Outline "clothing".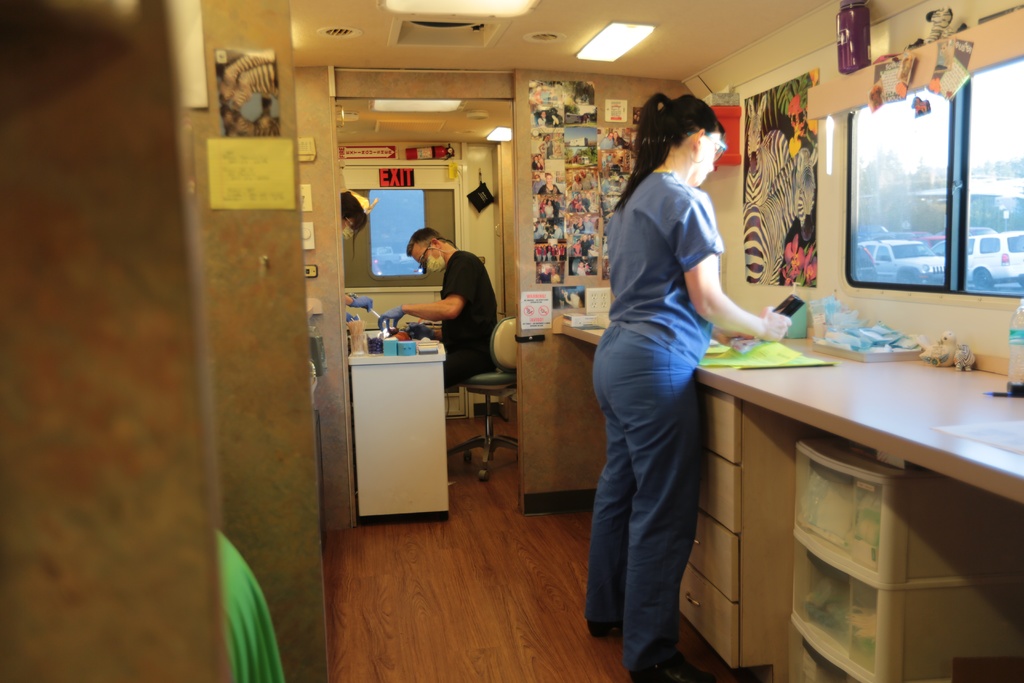
Outline: [573, 242, 579, 256].
